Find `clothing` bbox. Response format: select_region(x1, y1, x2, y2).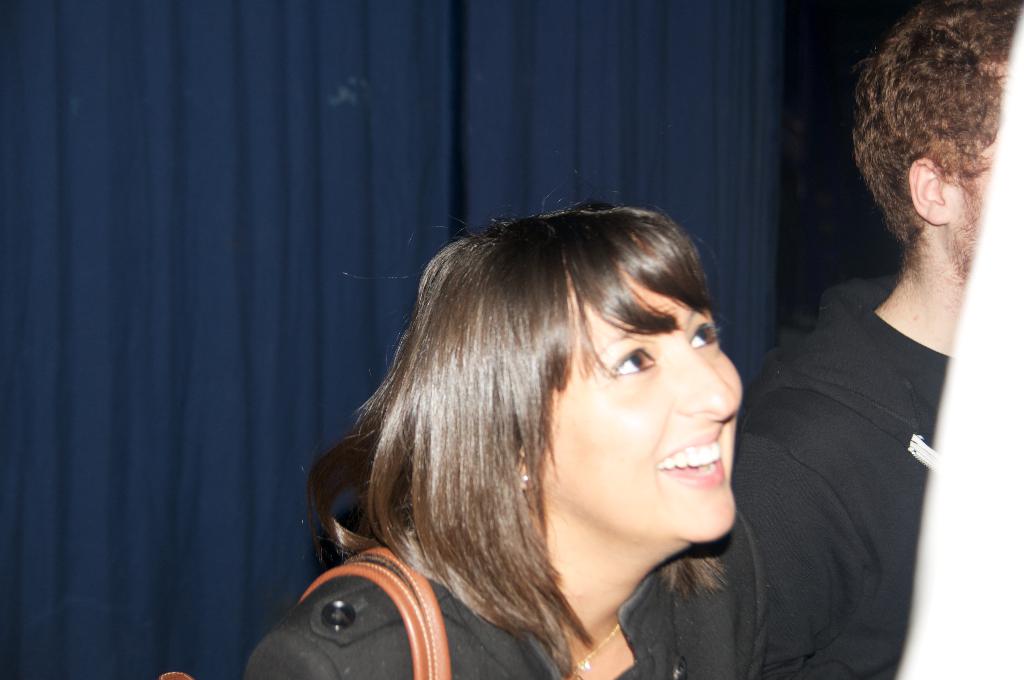
select_region(723, 140, 991, 662).
